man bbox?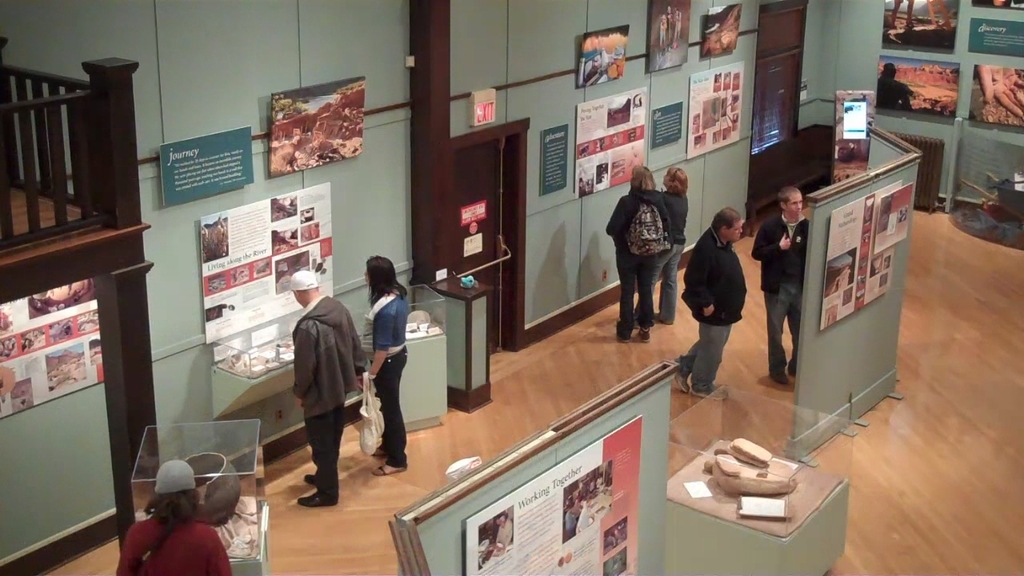
locate(115, 459, 230, 575)
